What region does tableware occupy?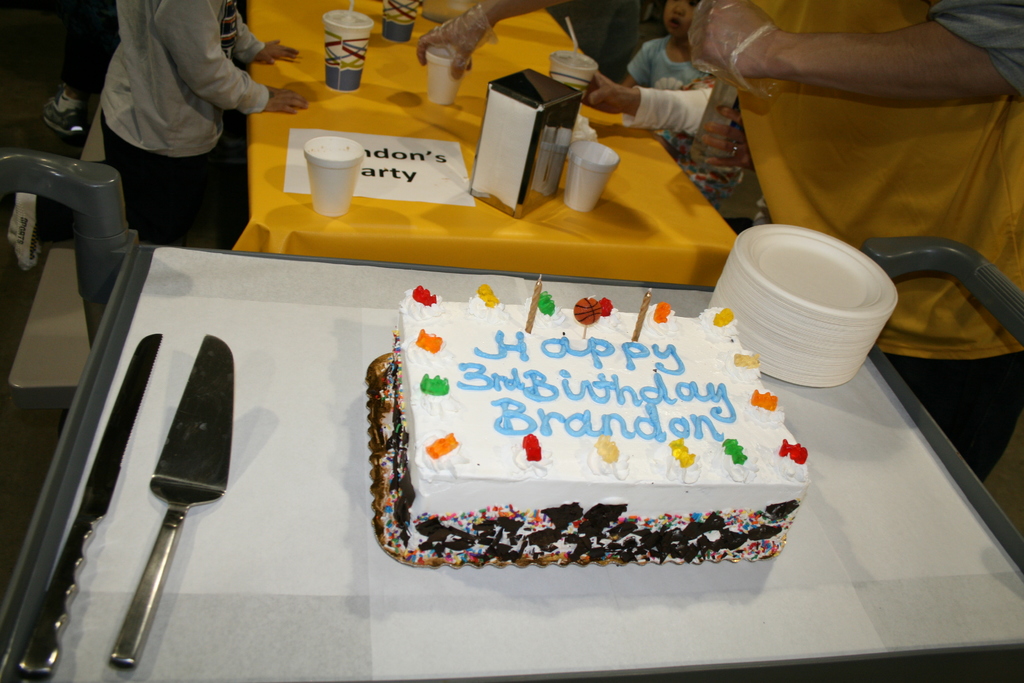
x1=552 y1=46 x2=603 y2=108.
